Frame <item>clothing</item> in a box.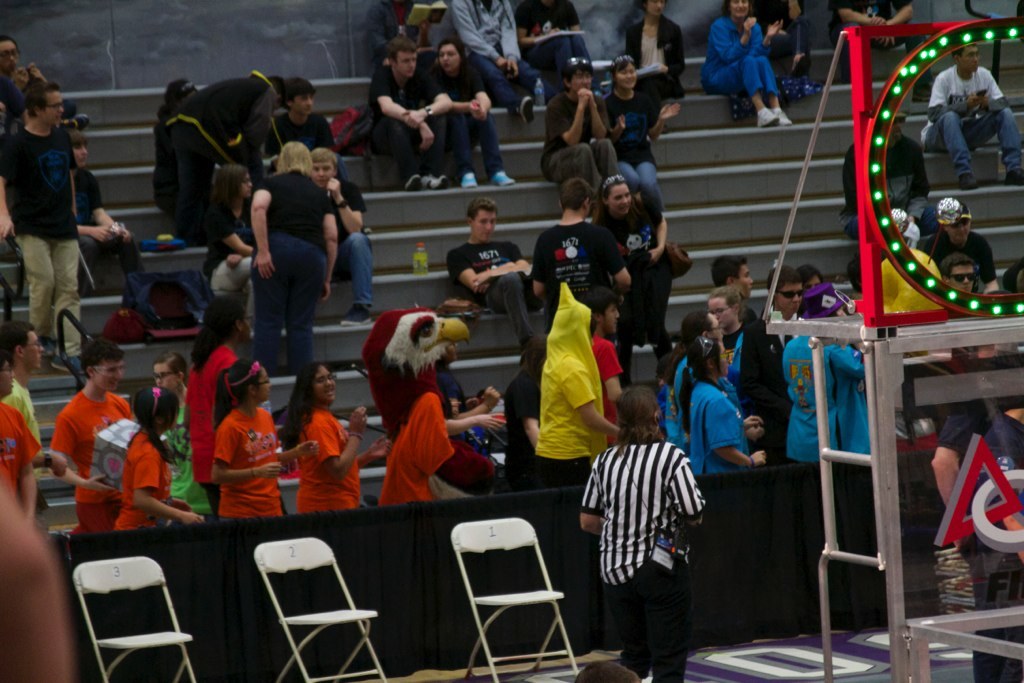
503/369/543/495.
